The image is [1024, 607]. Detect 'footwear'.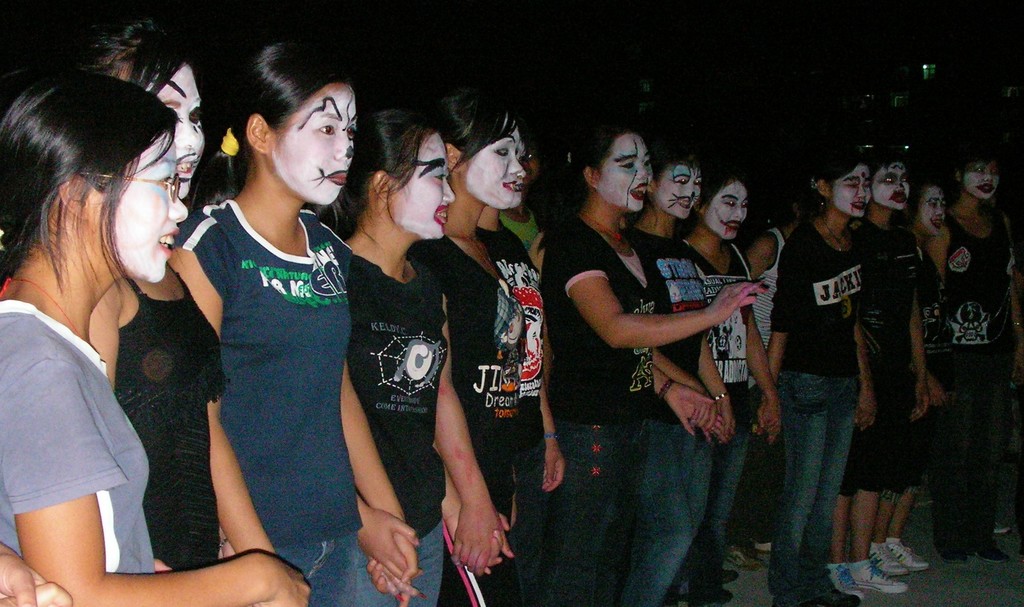
Detection: (833,568,862,599).
